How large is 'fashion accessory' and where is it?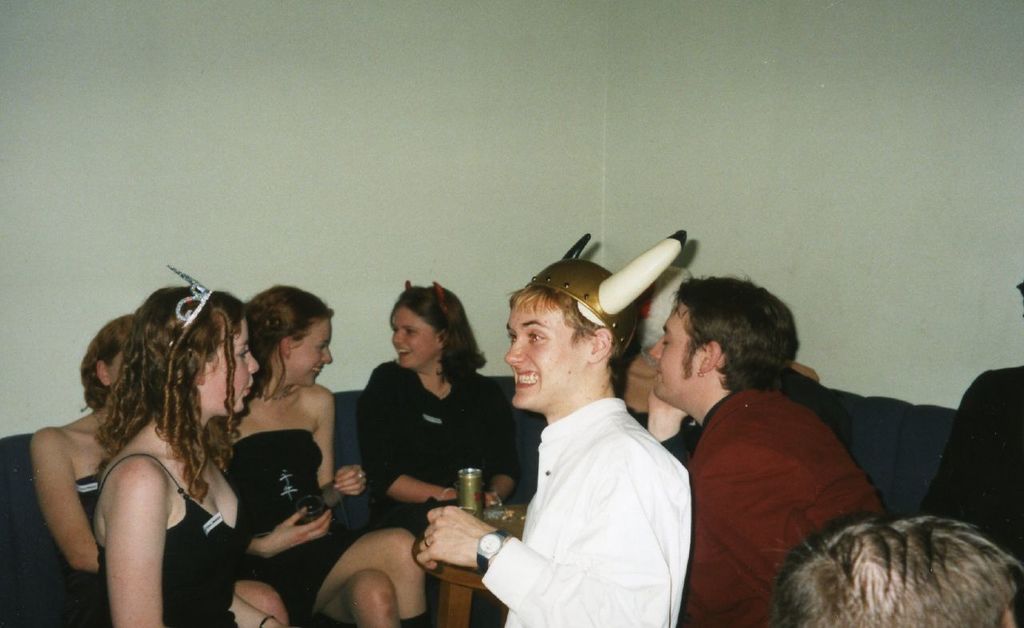
Bounding box: x1=478, y1=530, x2=513, y2=579.
